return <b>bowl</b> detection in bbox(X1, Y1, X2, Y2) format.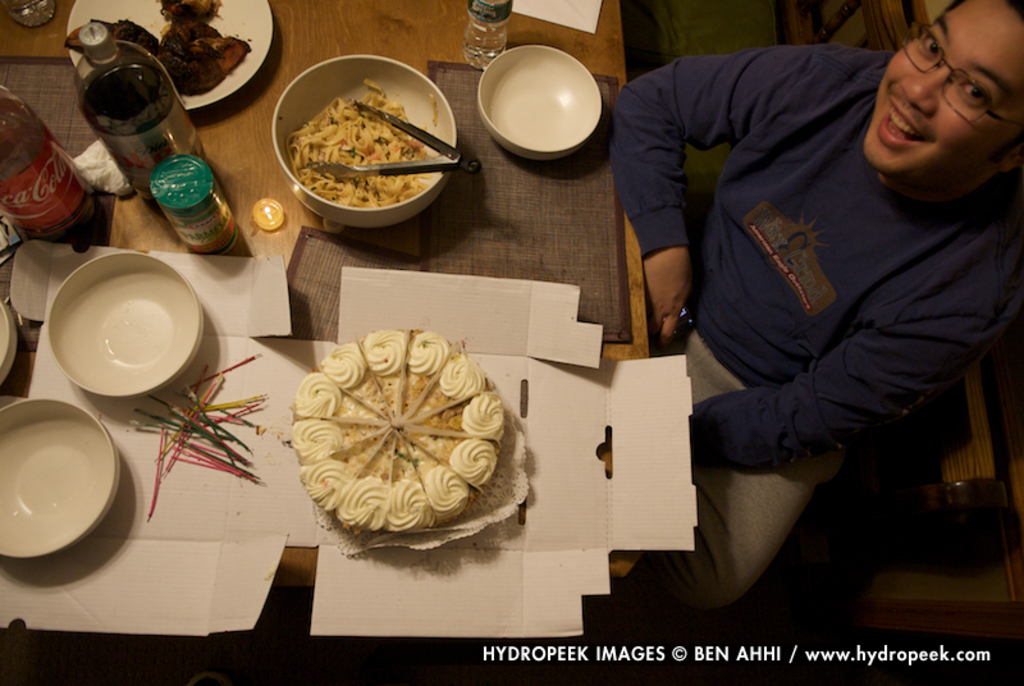
bbox(274, 55, 456, 232).
